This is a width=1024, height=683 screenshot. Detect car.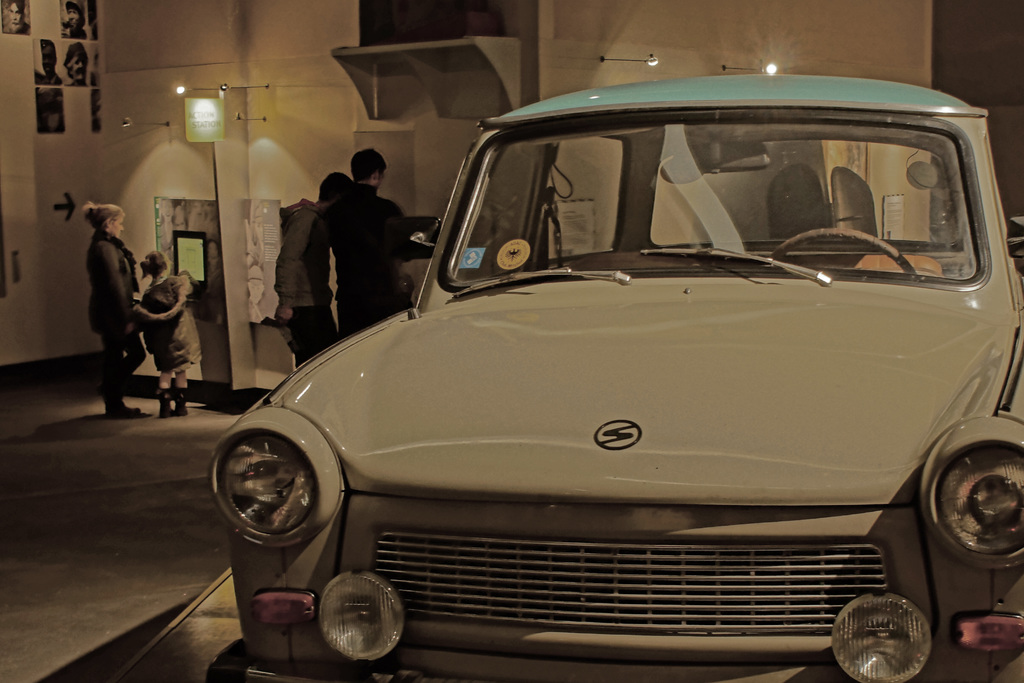
209/70/1018/682.
